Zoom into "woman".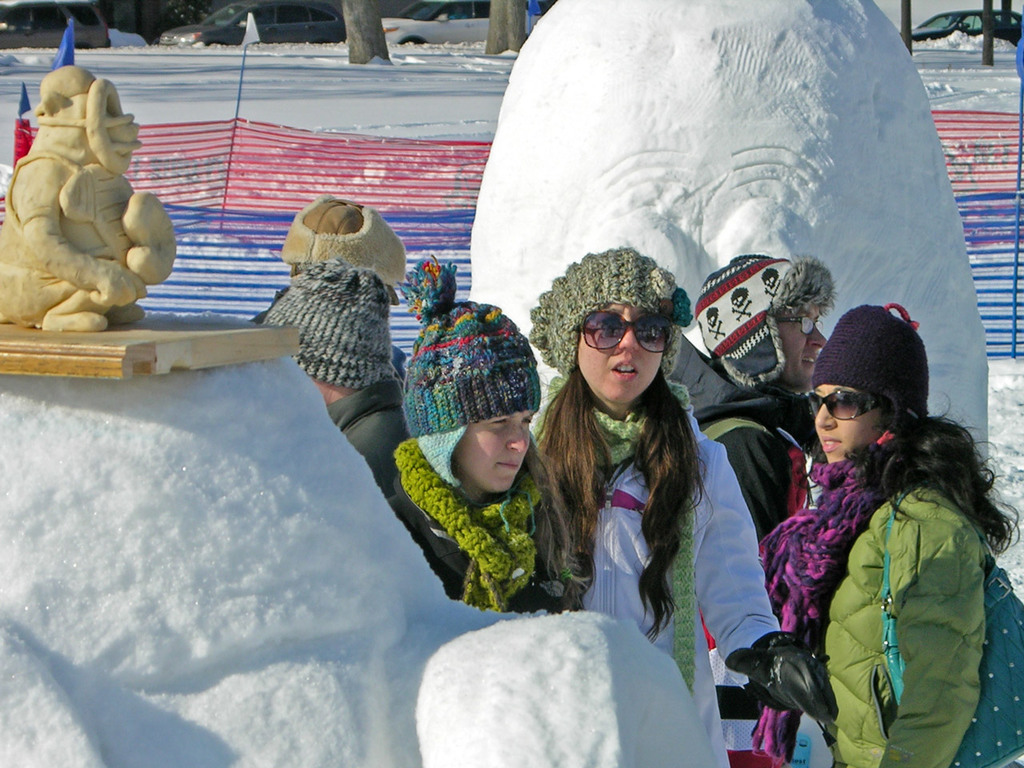
Zoom target: <region>531, 242, 838, 767</region>.
